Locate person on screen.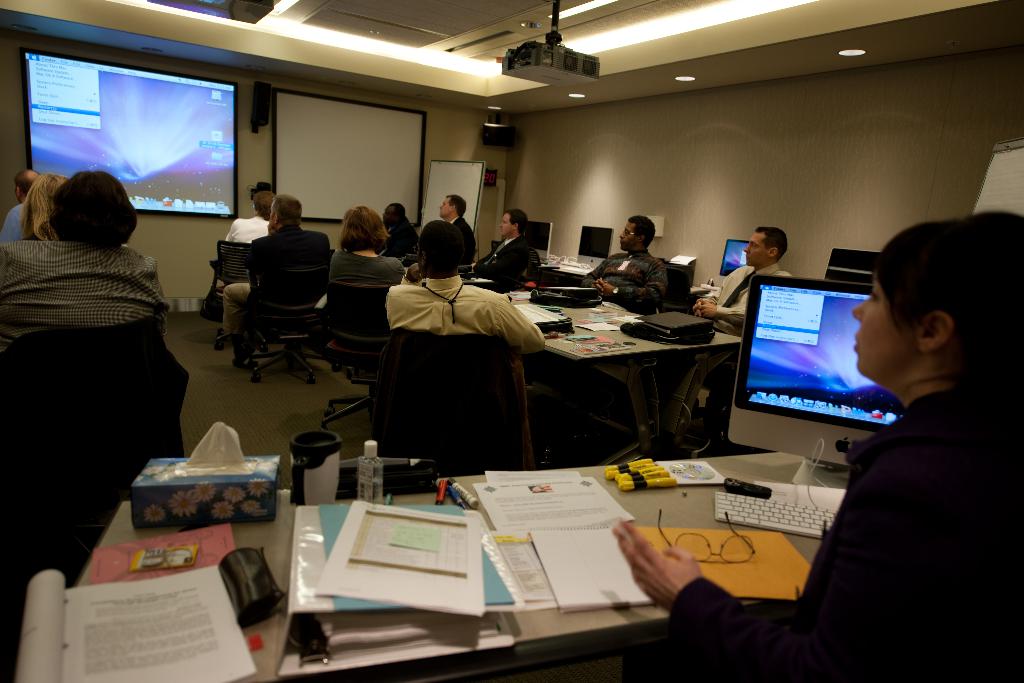
On screen at 614,211,1023,682.
